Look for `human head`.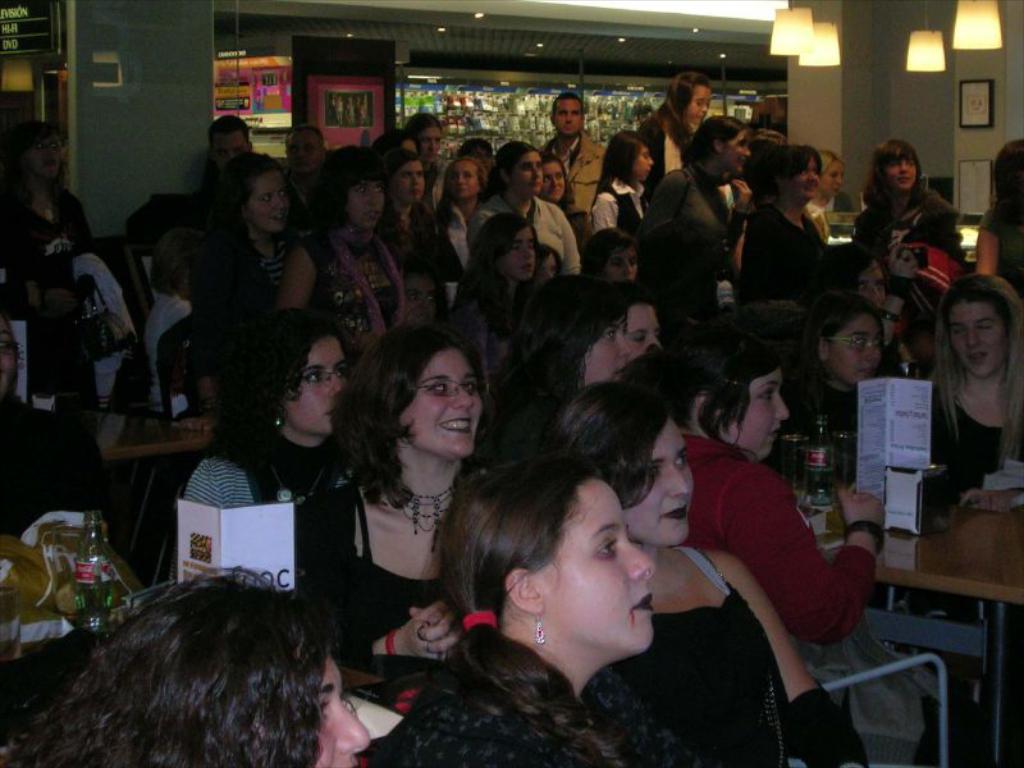
Found: 695 119 755 177.
